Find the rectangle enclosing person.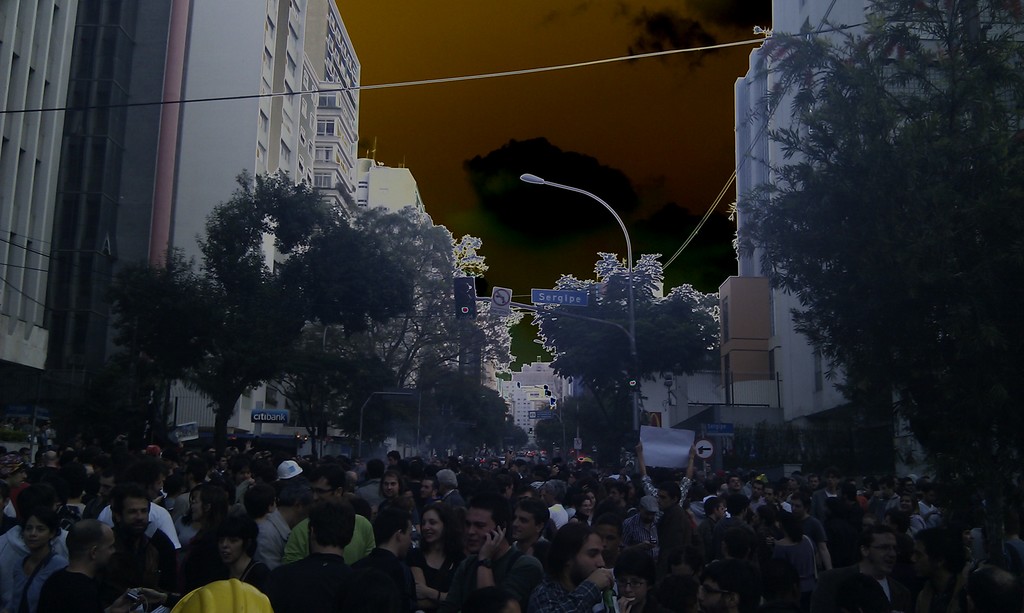
411,505,454,612.
